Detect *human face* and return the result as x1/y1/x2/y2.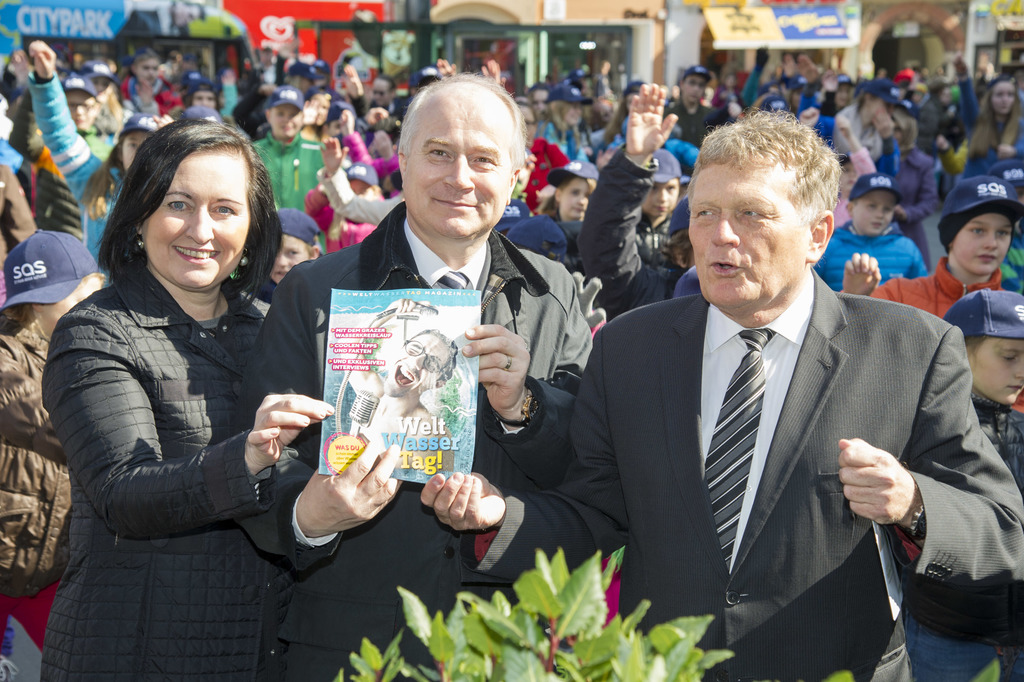
141/151/247/290.
